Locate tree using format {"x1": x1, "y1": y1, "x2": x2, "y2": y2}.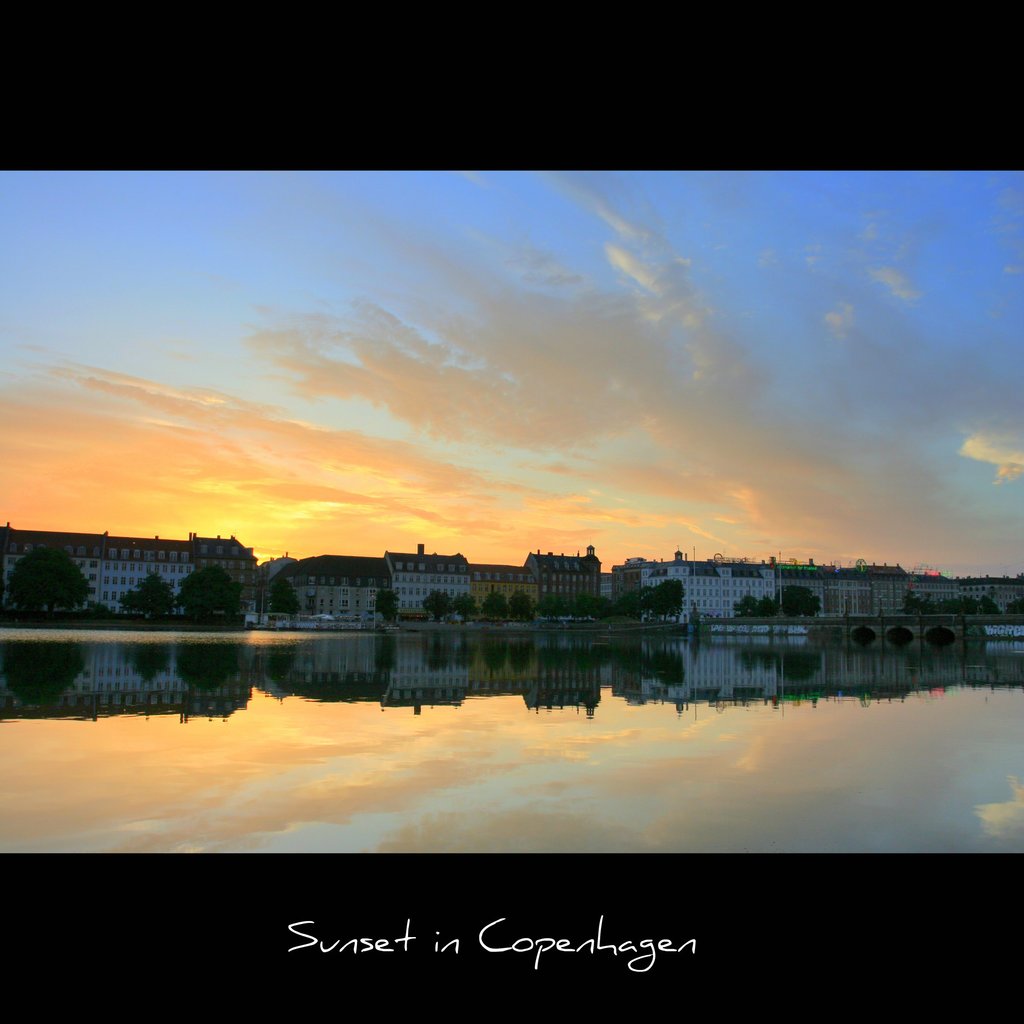
{"x1": 1, "y1": 547, "x2": 97, "y2": 620}.
